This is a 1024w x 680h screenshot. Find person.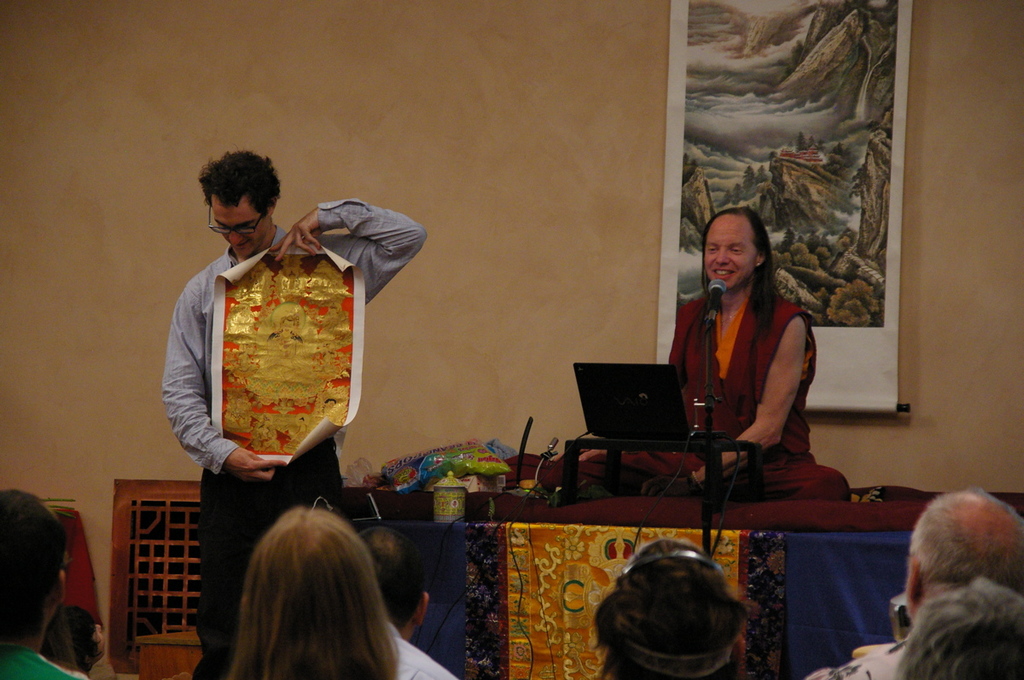
Bounding box: <box>897,579,1023,679</box>.
